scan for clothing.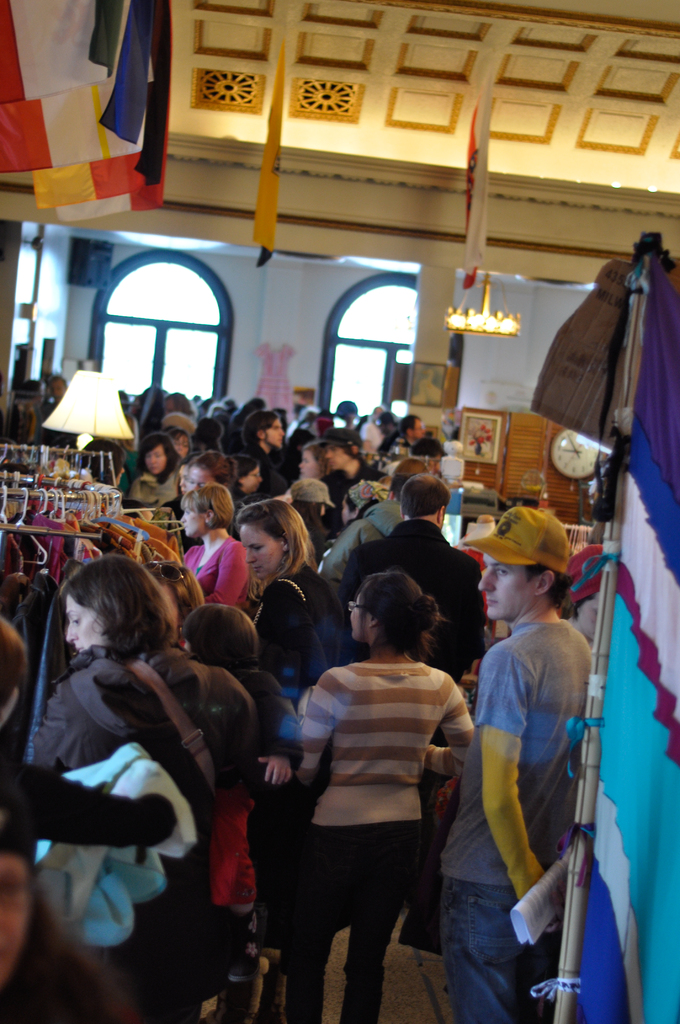
Scan result: box(119, 637, 254, 1023).
